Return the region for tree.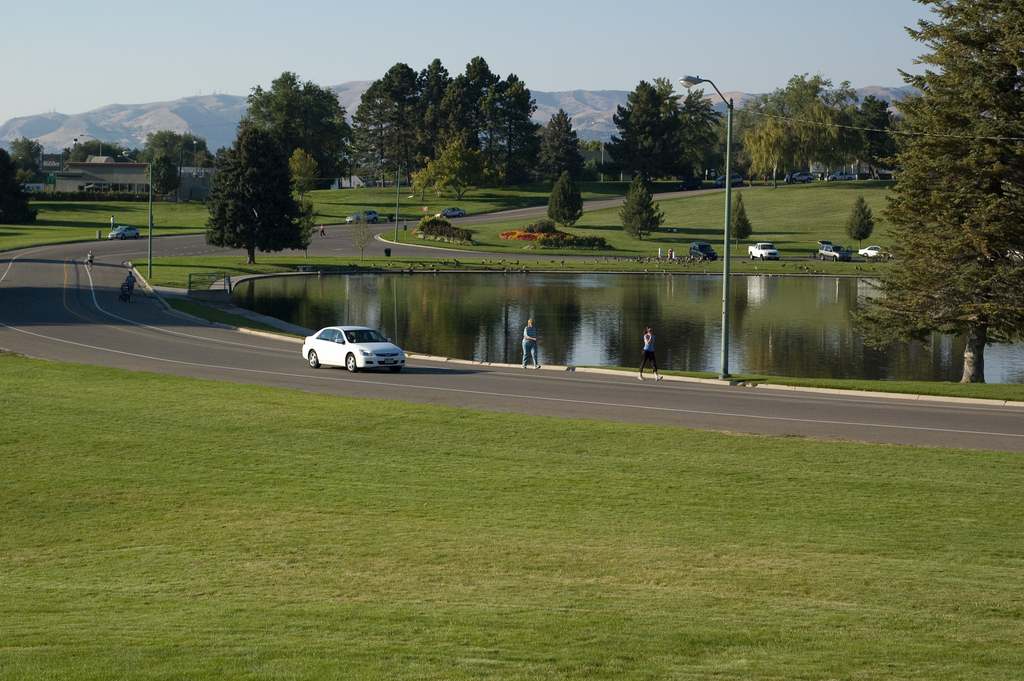
(left=601, top=79, right=684, bottom=185).
